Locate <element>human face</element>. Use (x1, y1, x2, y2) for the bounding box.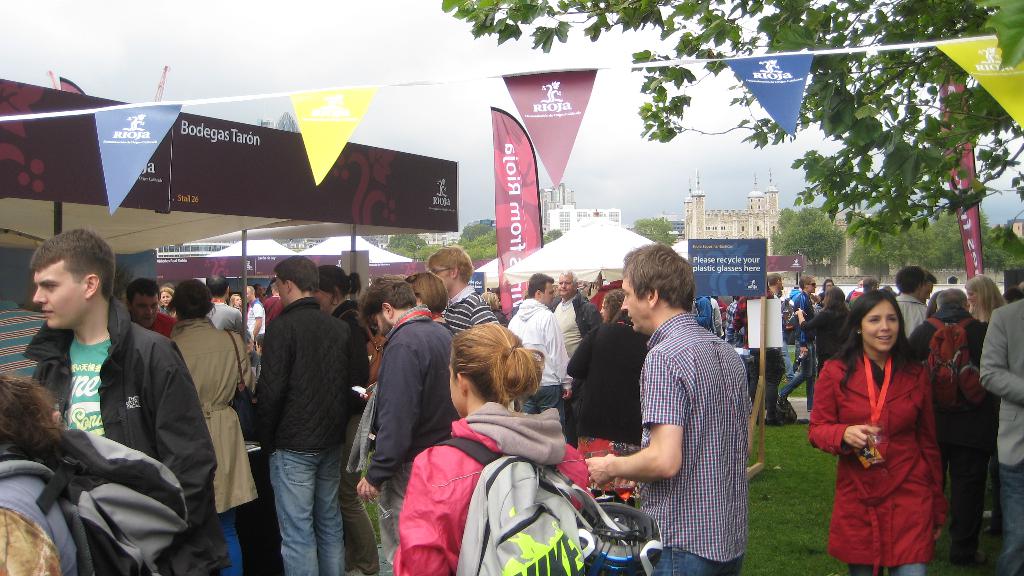
(562, 278, 575, 298).
